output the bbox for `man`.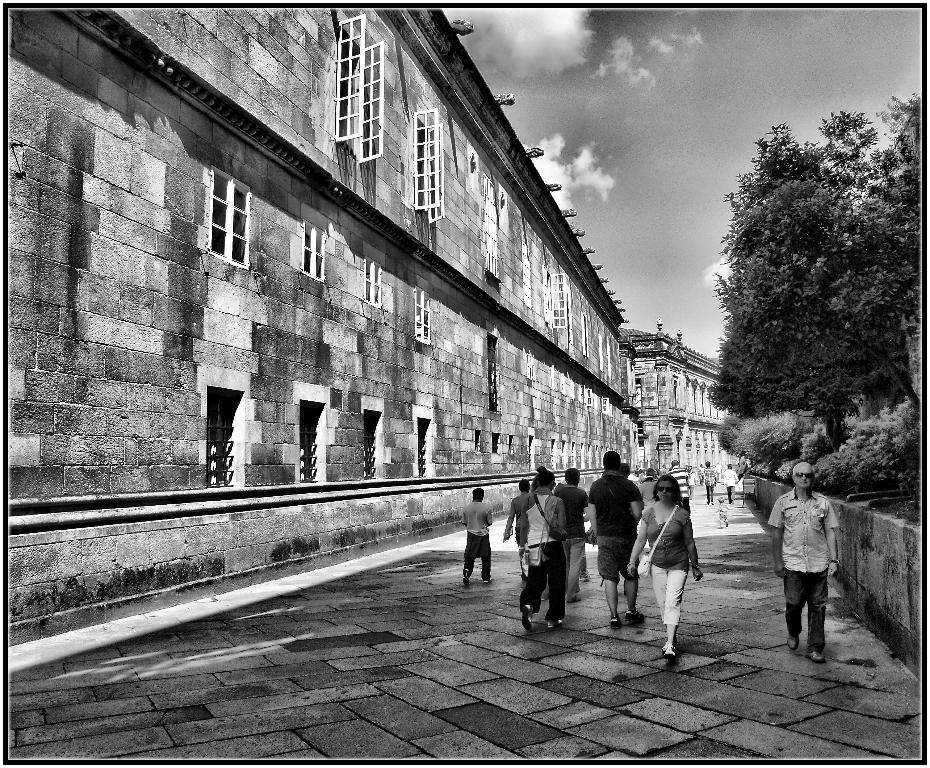
<box>549,465,596,605</box>.
